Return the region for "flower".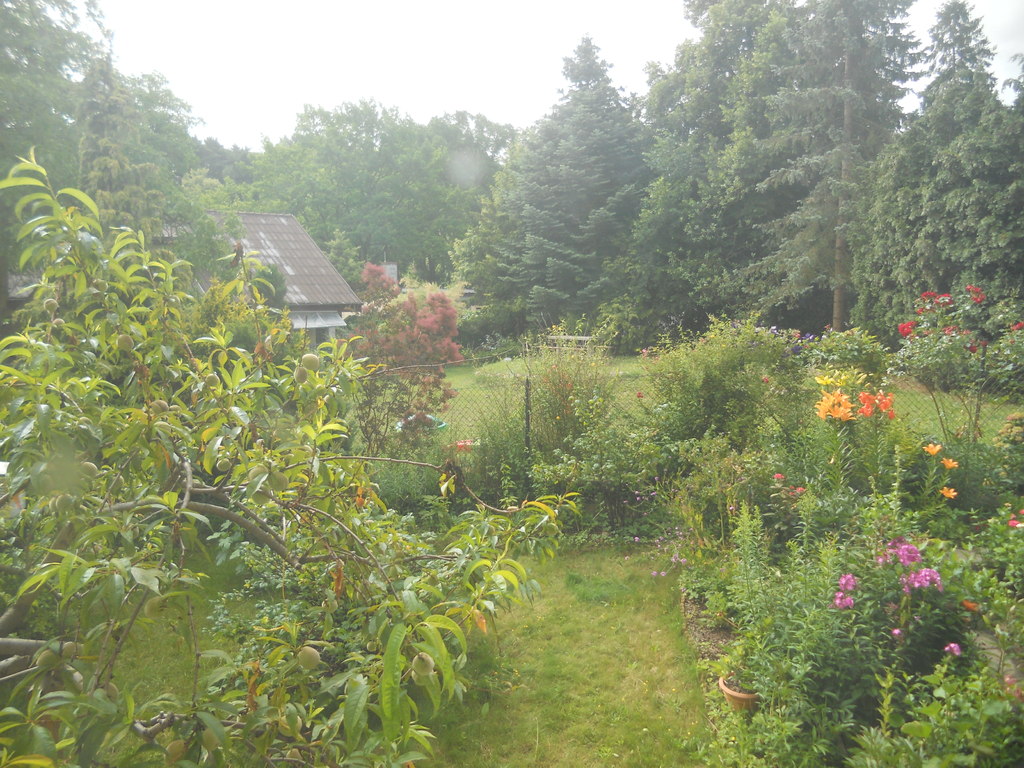
bbox=(920, 291, 932, 303).
